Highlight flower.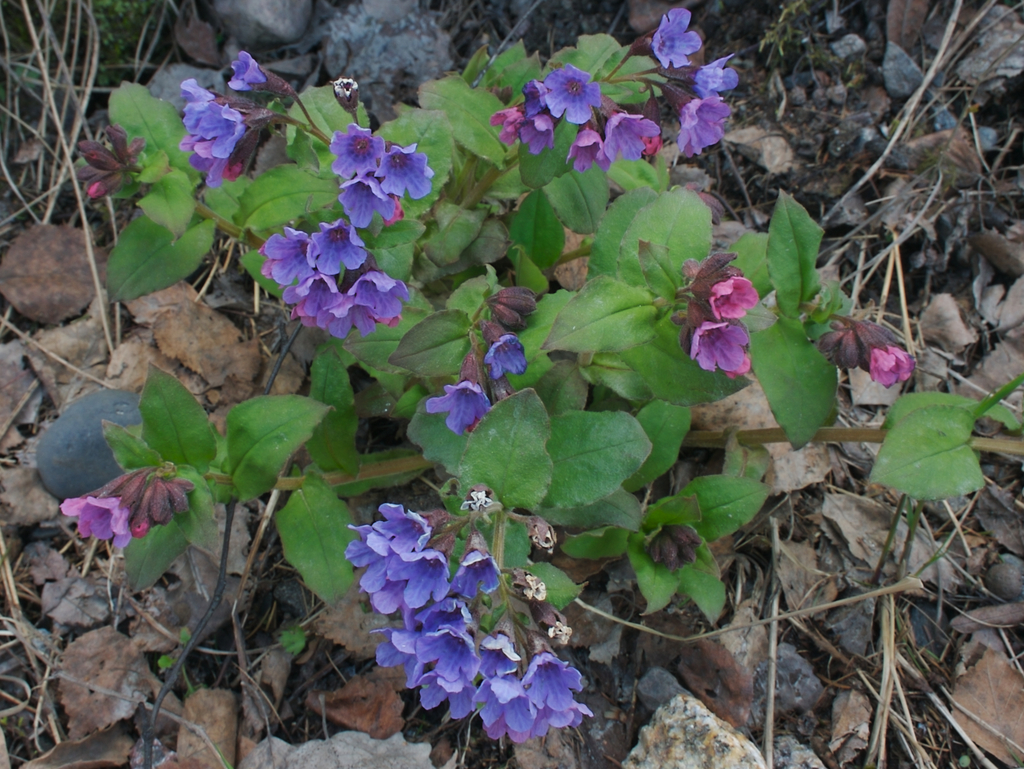
Highlighted region: bbox(897, 347, 911, 377).
